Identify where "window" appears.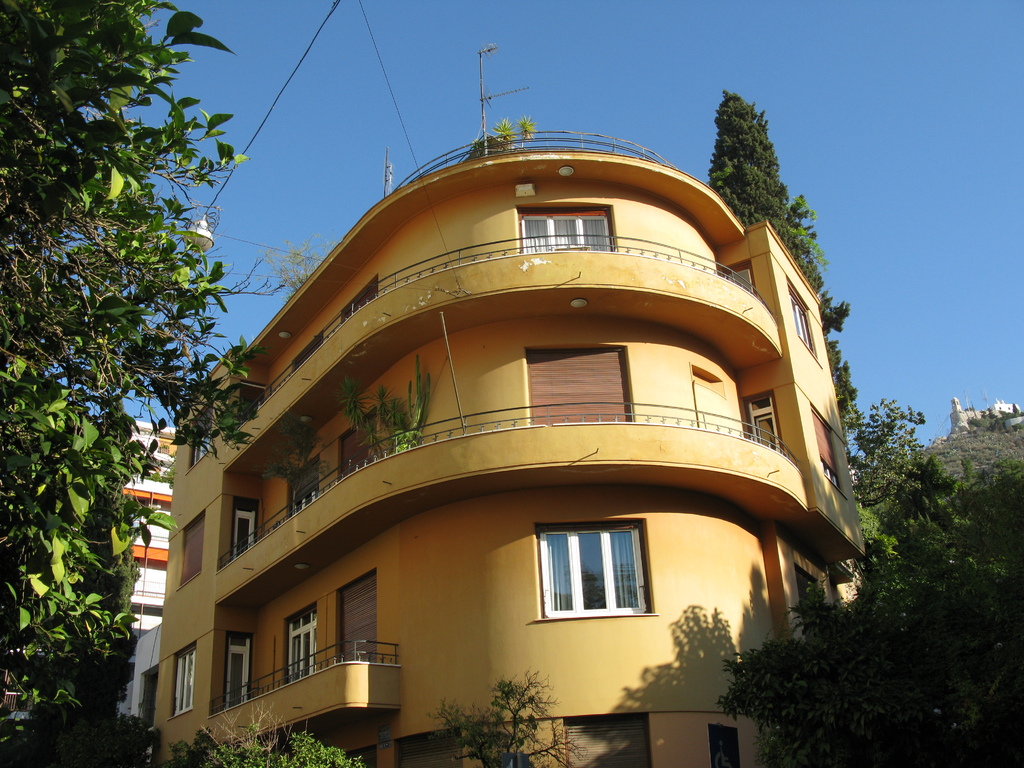
Appears at pyautogui.locateOnScreen(341, 571, 380, 665).
